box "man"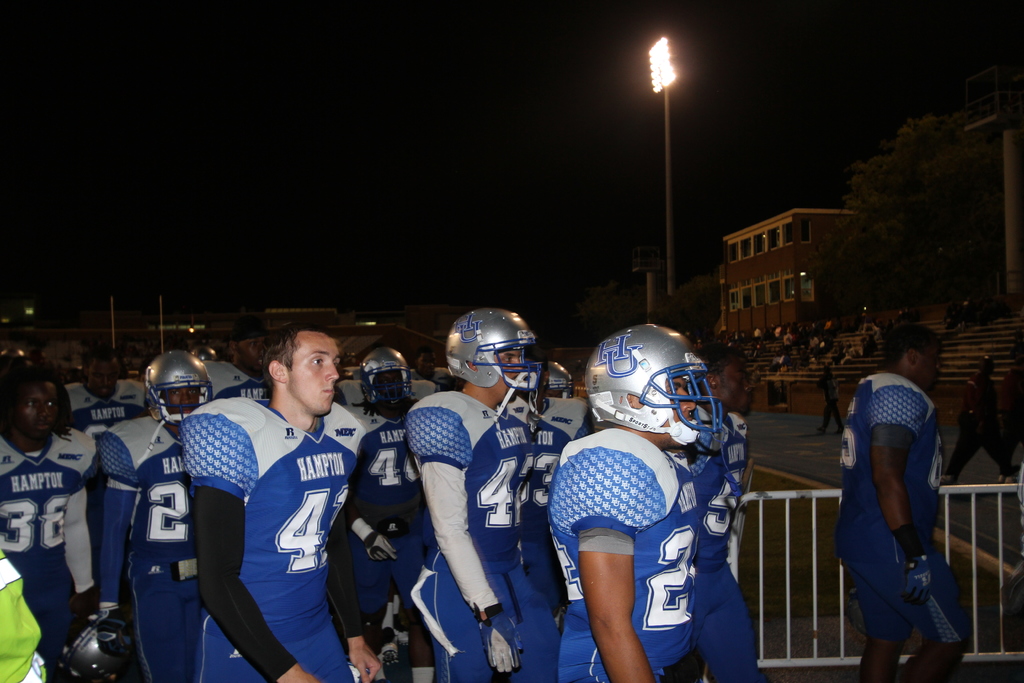
836, 298, 972, 682
